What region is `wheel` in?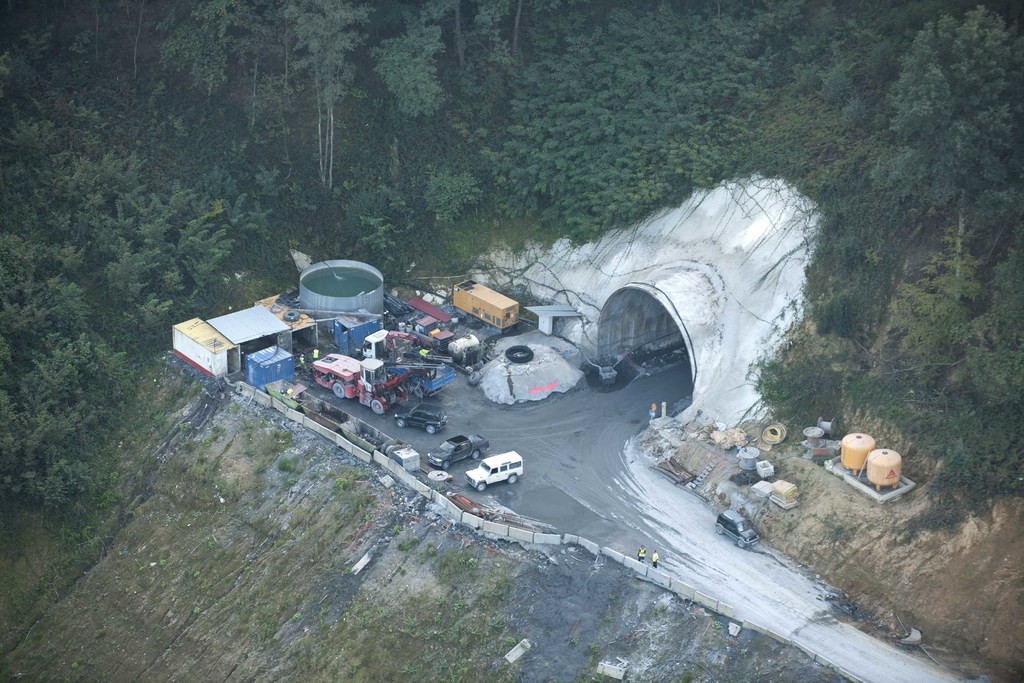
bbox(508, 473, 522, 487).
